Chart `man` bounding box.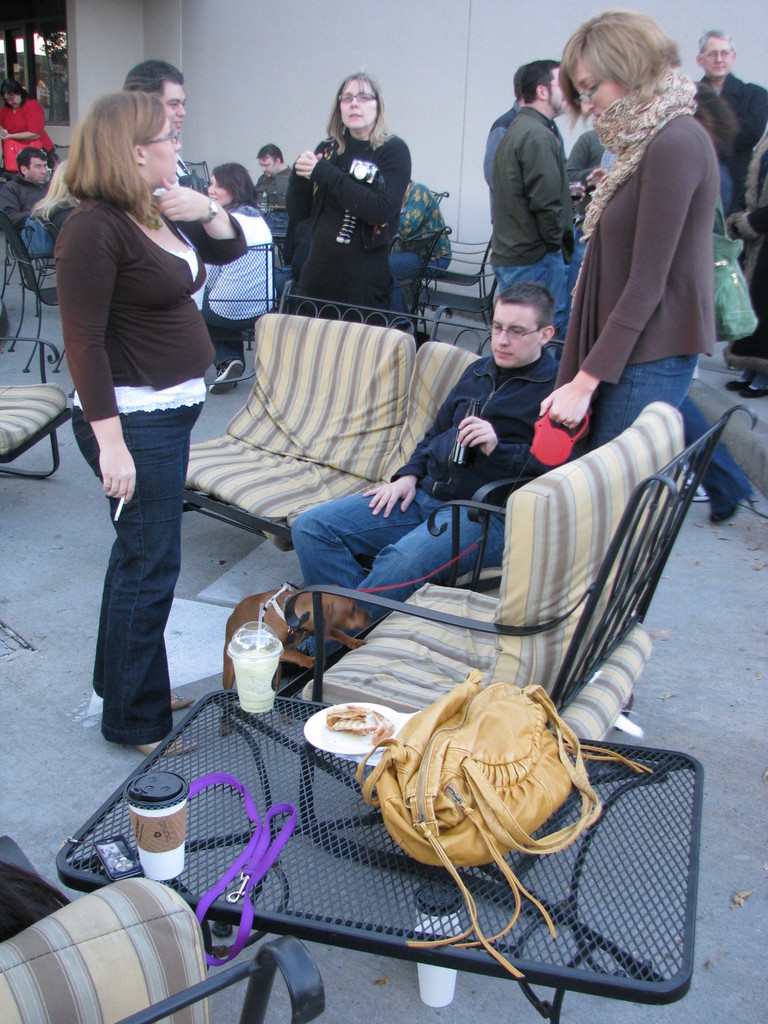
Charted: region(0, 146, 61, 259).
